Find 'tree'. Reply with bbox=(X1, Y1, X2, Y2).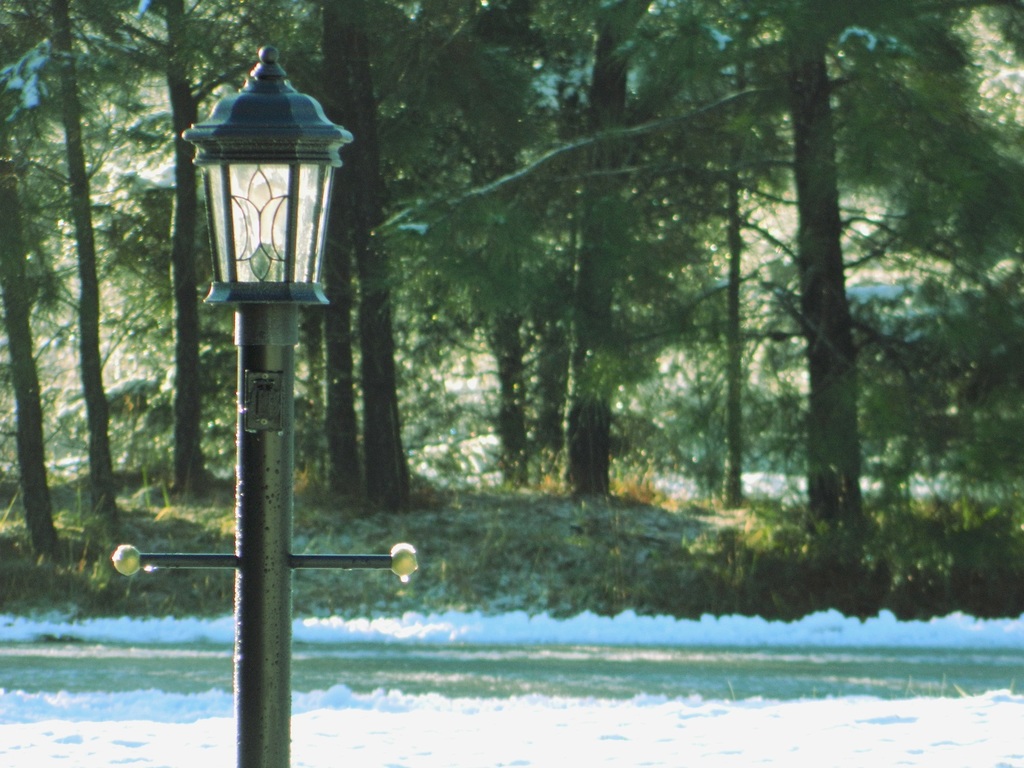
bbox=(299, 0, 371, 503).
